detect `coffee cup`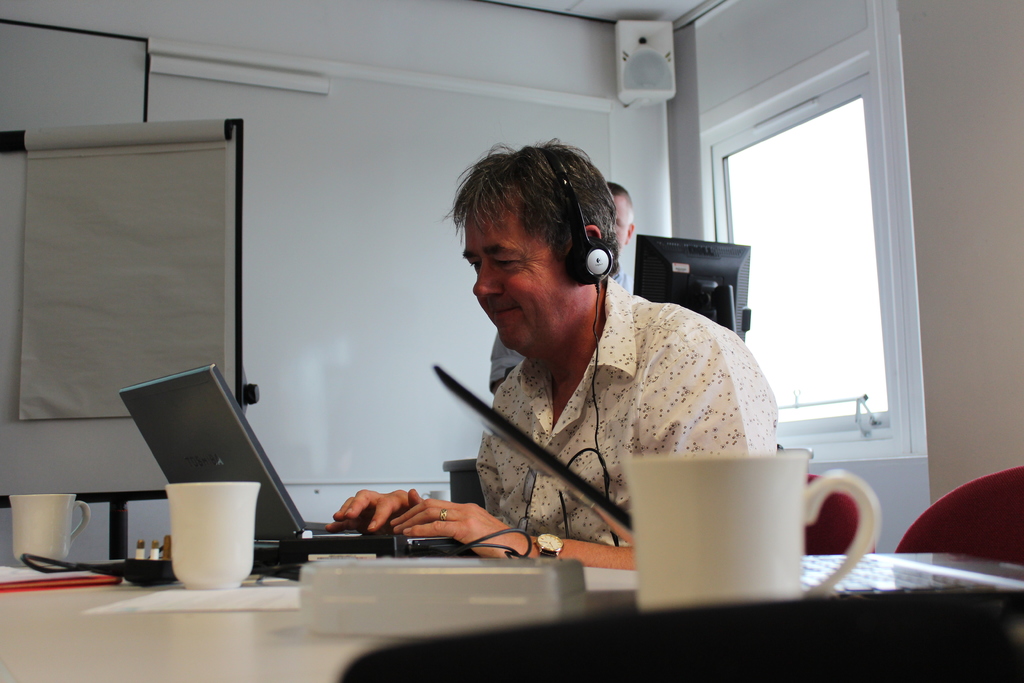
624 456 880 609
